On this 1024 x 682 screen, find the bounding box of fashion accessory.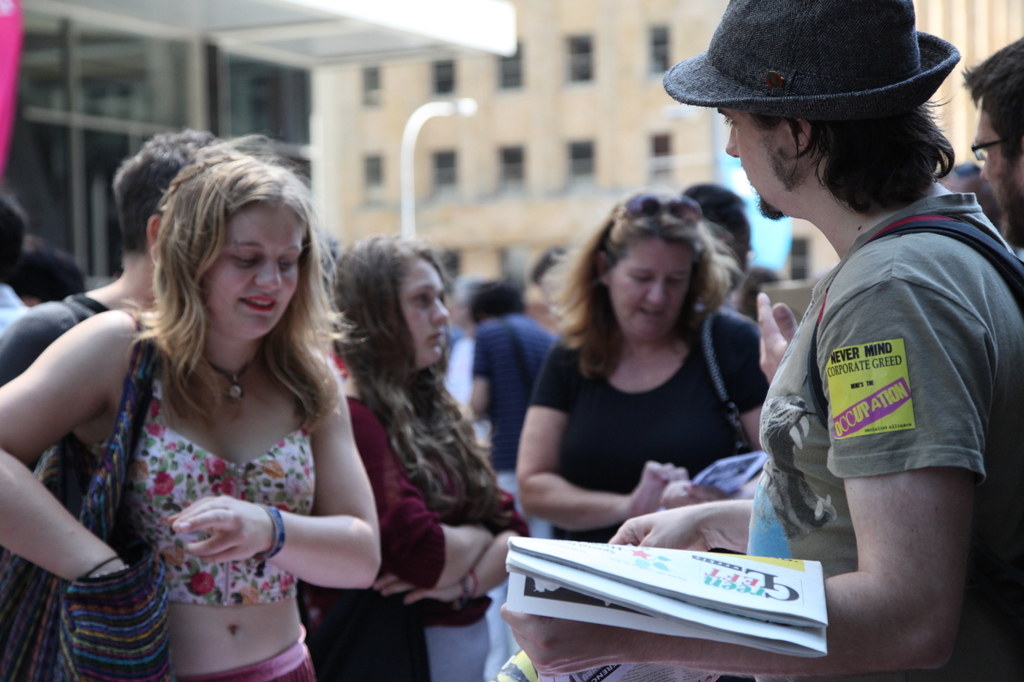
Bounding box: detection(457, 567, 477, 607).
